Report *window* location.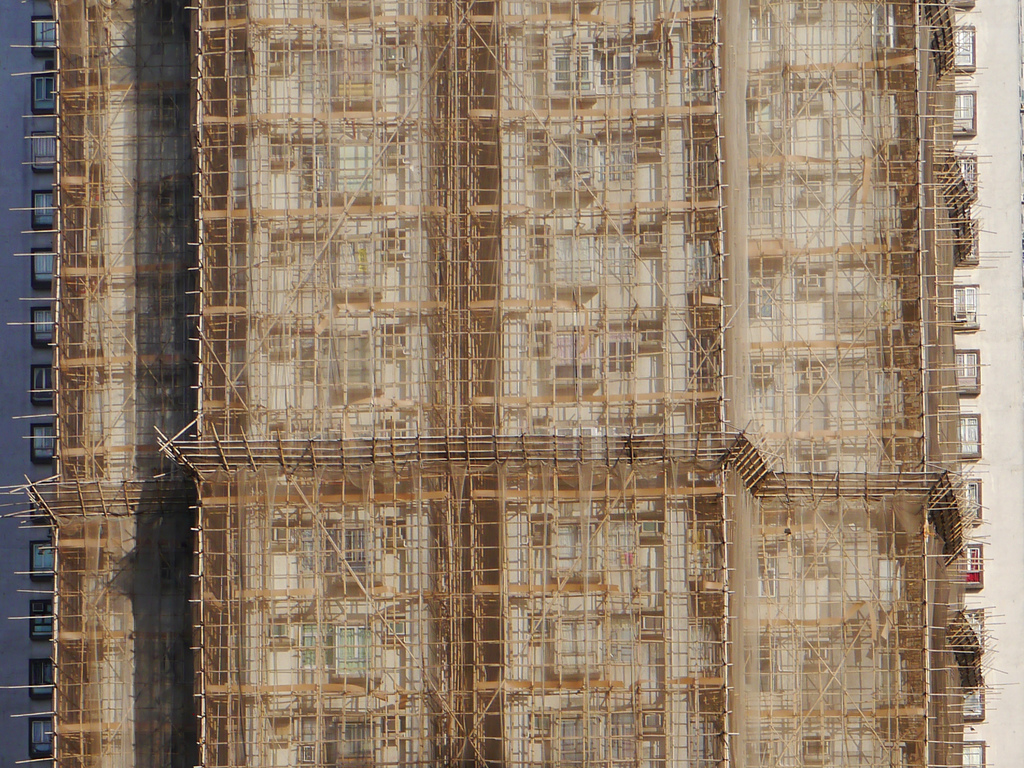
Report: bbox=[29, 537, 56, 584].
